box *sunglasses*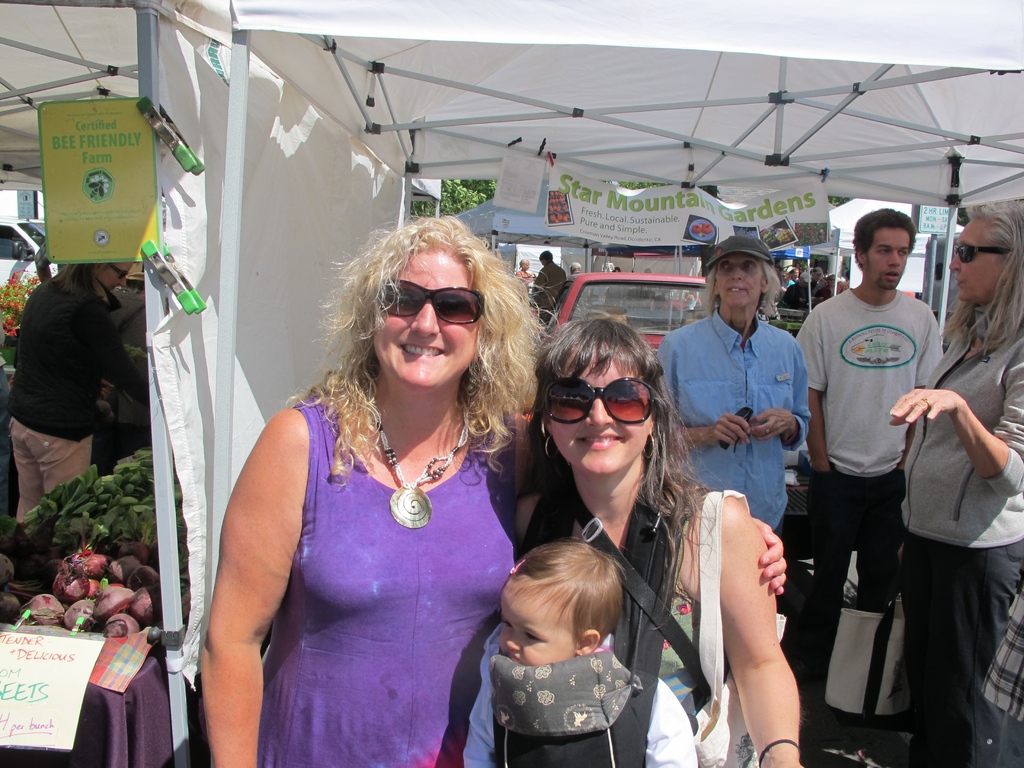
[948, 243, 1010, 275]
